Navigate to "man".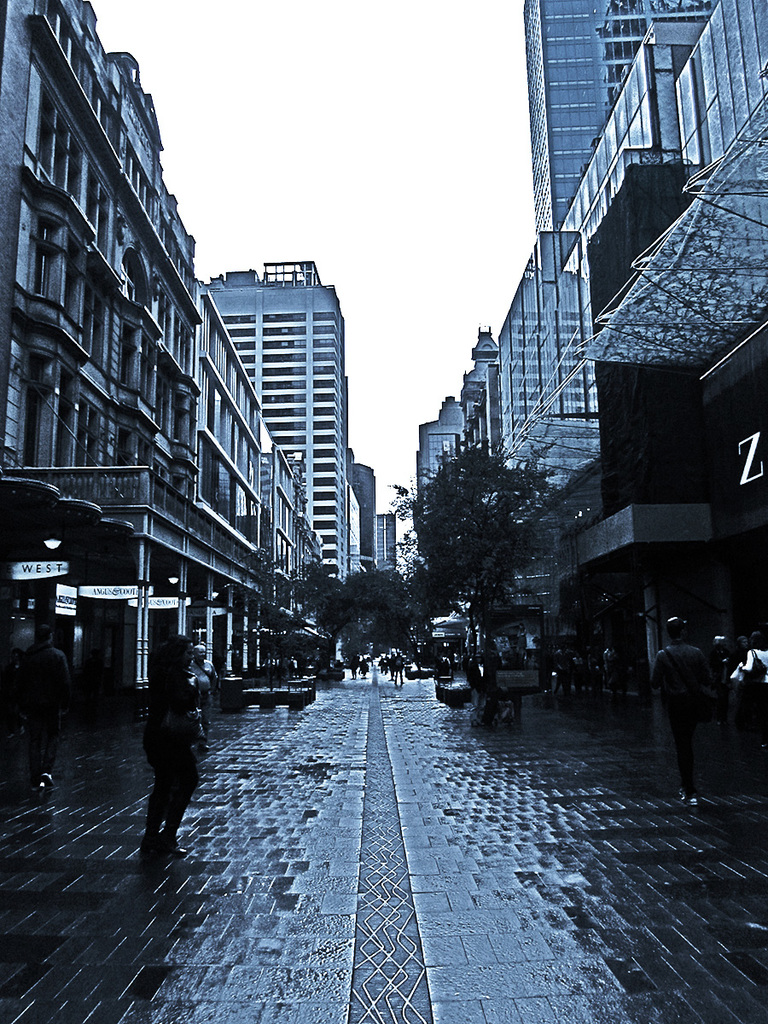
Navigation target: bbox=[346, 655, 357, 680].
